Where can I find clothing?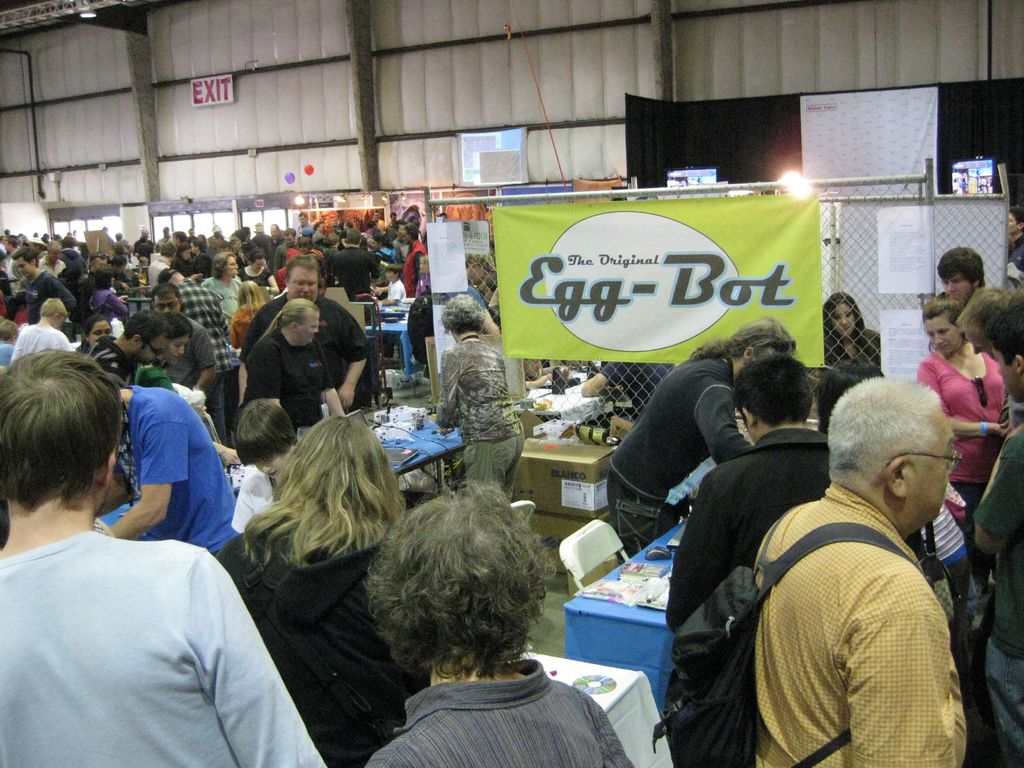
You can find it at l=252, t=236, r=273, b=250.
